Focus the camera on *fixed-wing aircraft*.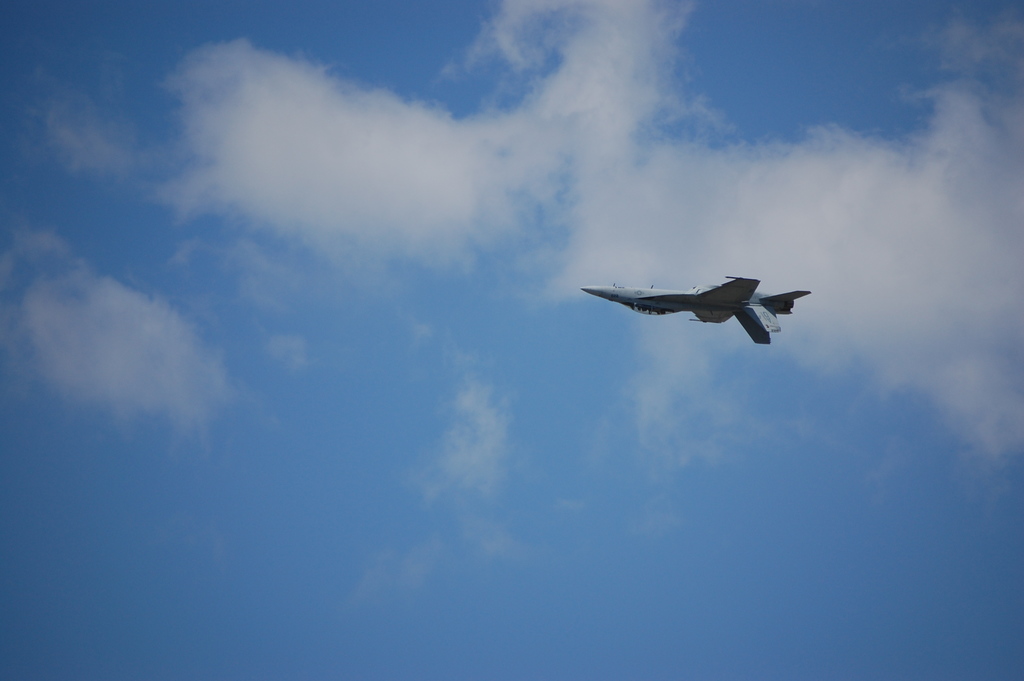
Focus region: rect(580, 276, 812, 346).
